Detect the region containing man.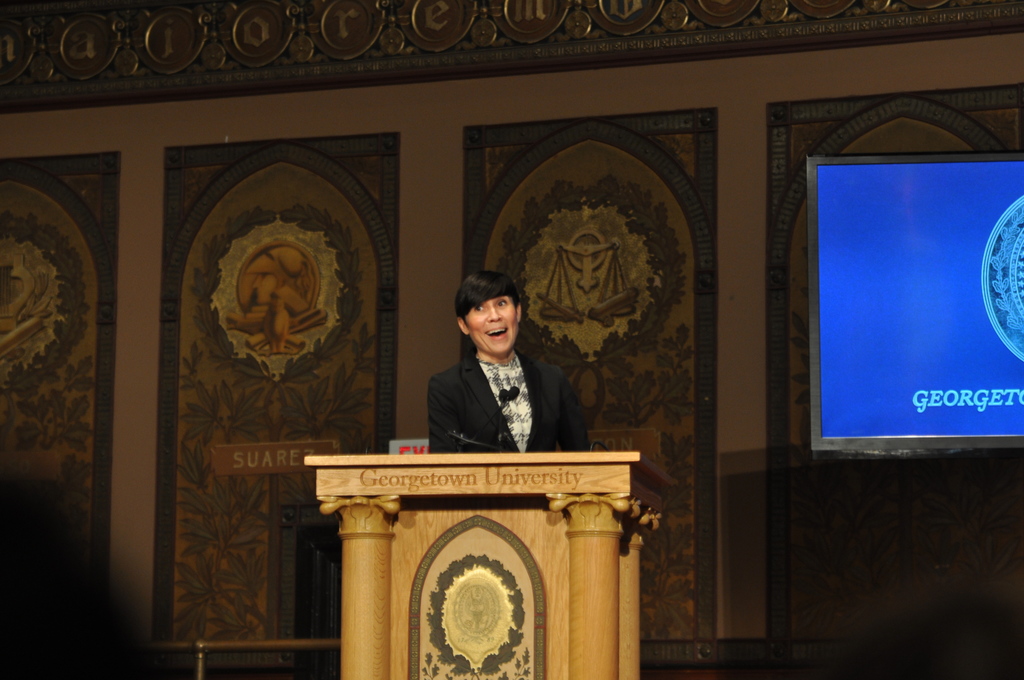
{"left": 412, "top": 273, "right": 581, "bottom": 465}.
